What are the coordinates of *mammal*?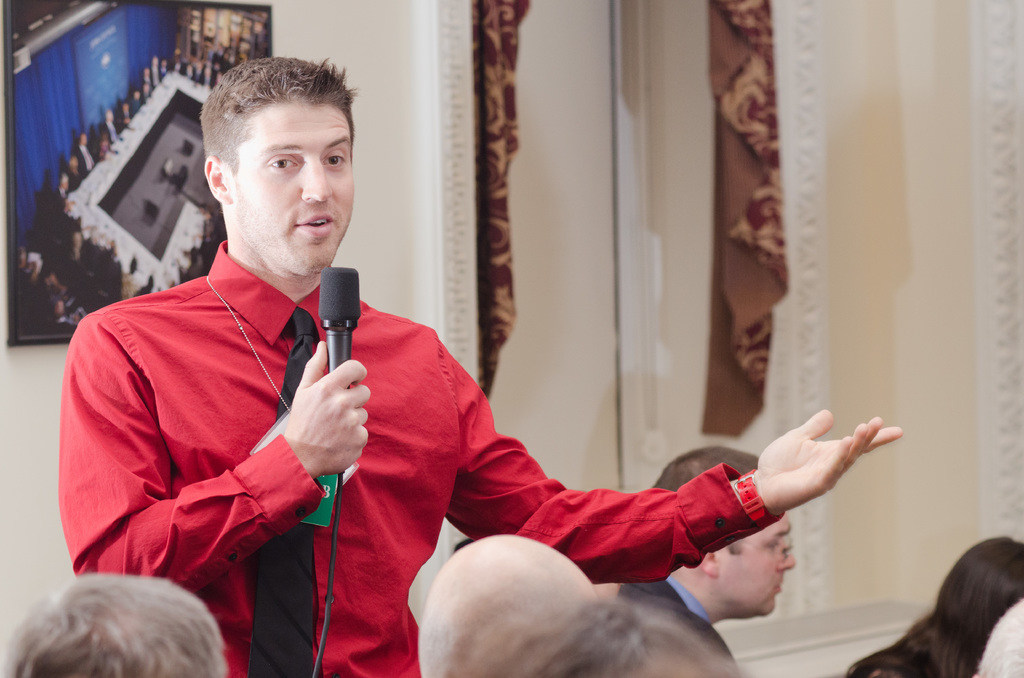
BBox(0, 570, 231, 677).
